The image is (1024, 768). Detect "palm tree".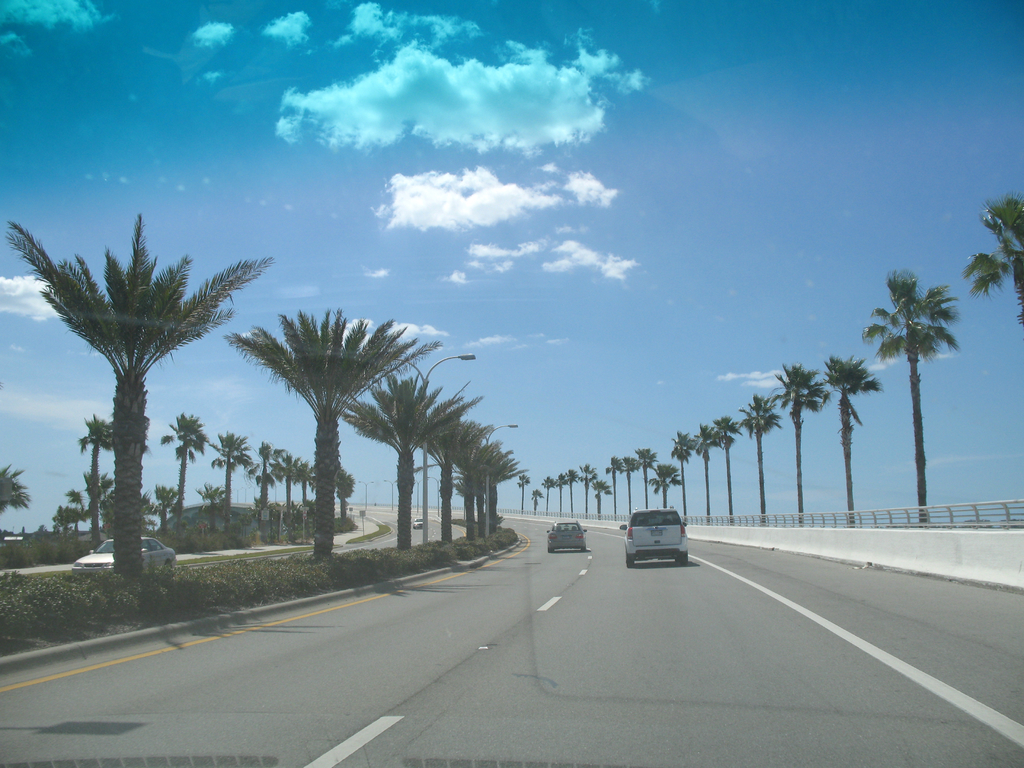
Detection: [x1=292, y1=465, x2=356, y2=525].
